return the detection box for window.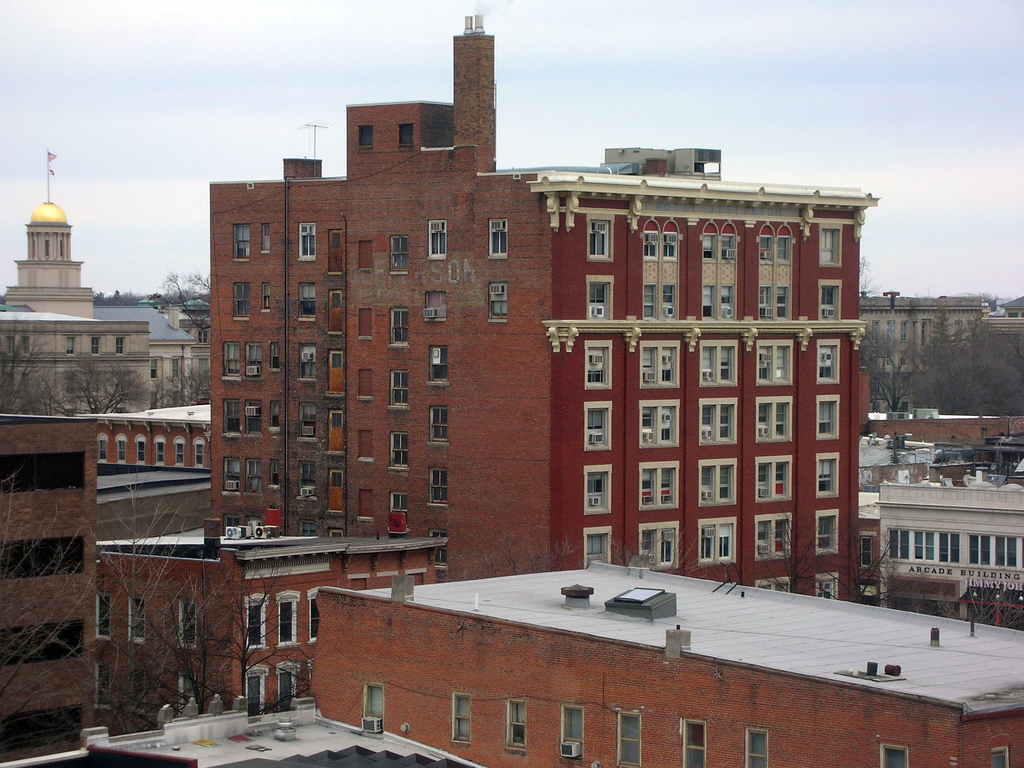
(x1=888, y1=531, x2=909, y2=559).
